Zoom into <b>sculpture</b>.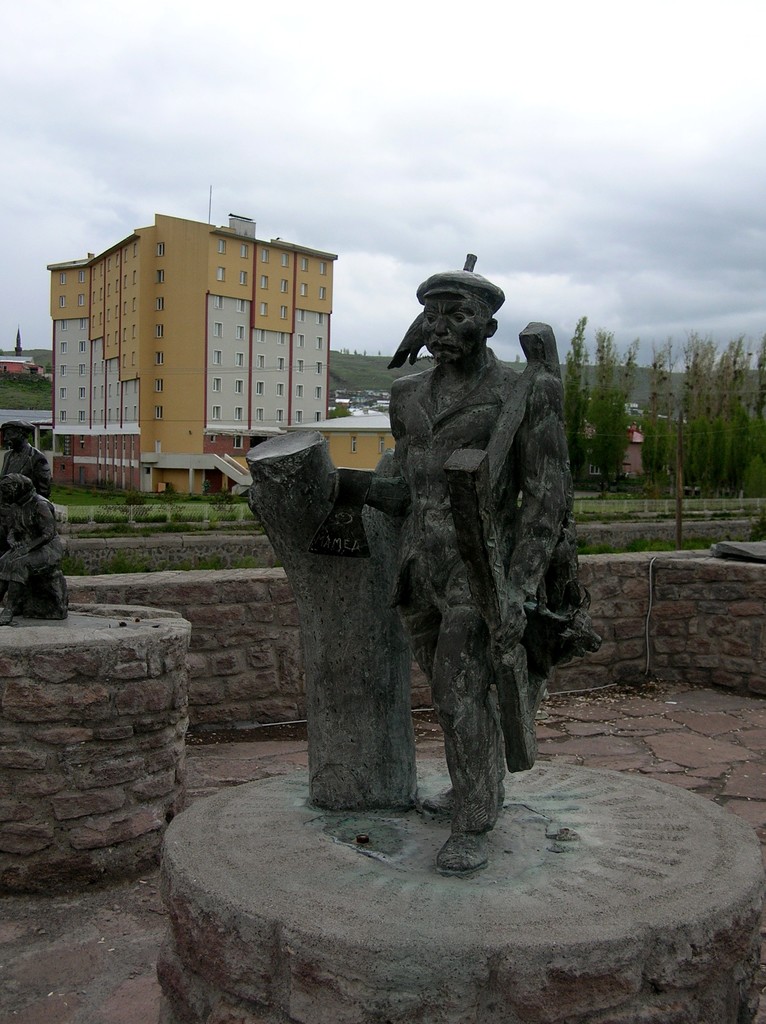
Zoom target: left=1, top=408, right=55, bottom=492.
